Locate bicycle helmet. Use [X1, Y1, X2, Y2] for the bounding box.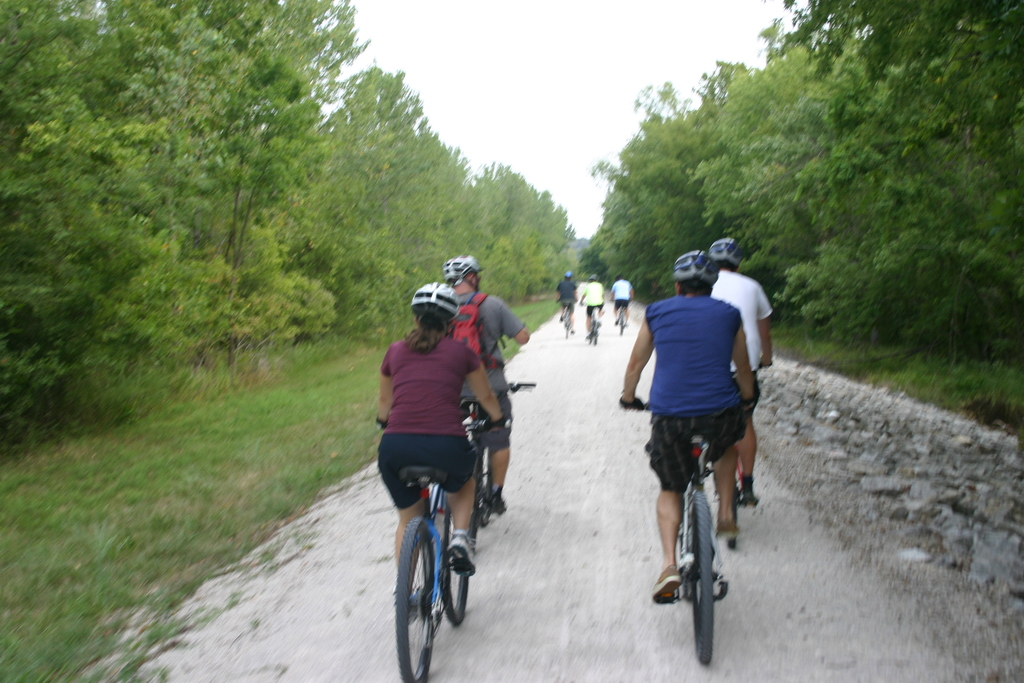
[706, 238, 744, 270].
